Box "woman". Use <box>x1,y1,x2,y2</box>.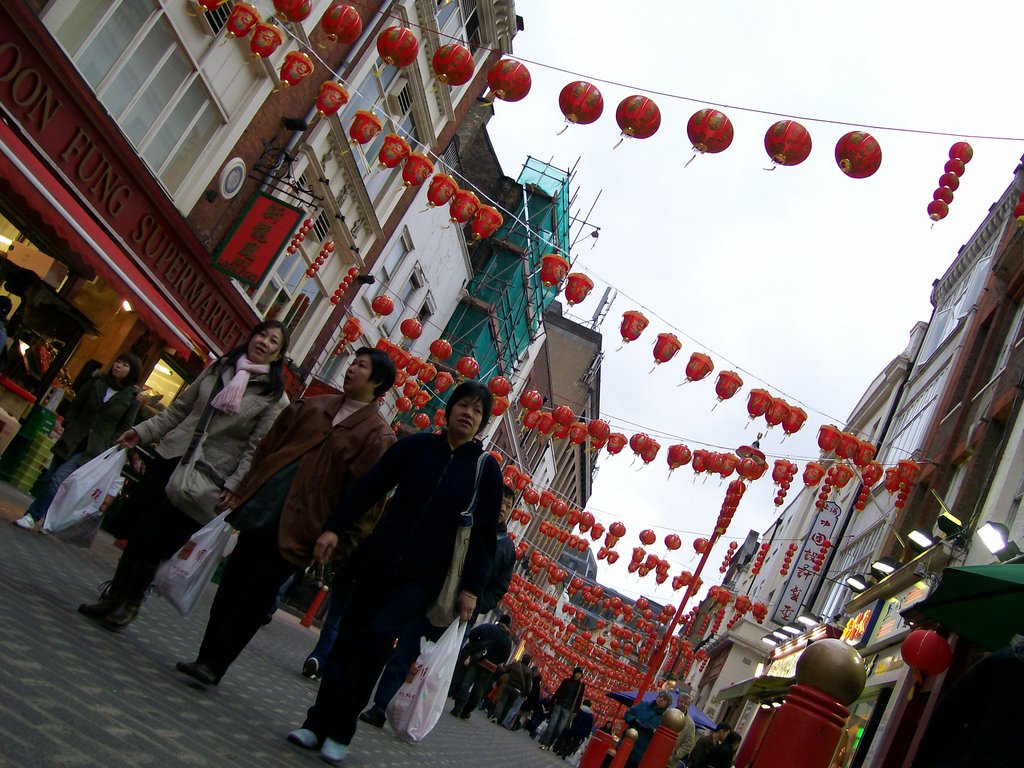
<box>317,355,487,767</box>.
